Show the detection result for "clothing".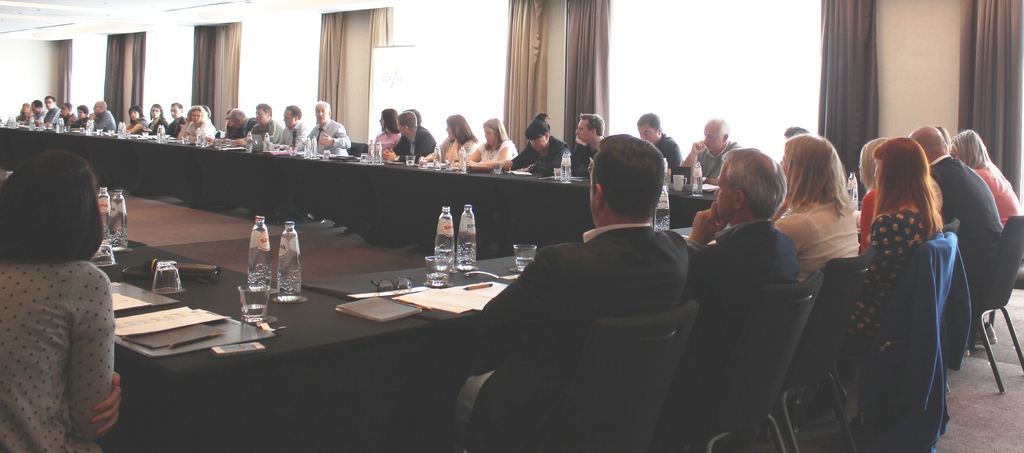
(x1=213, y1=120, x2=260, y2=143).
